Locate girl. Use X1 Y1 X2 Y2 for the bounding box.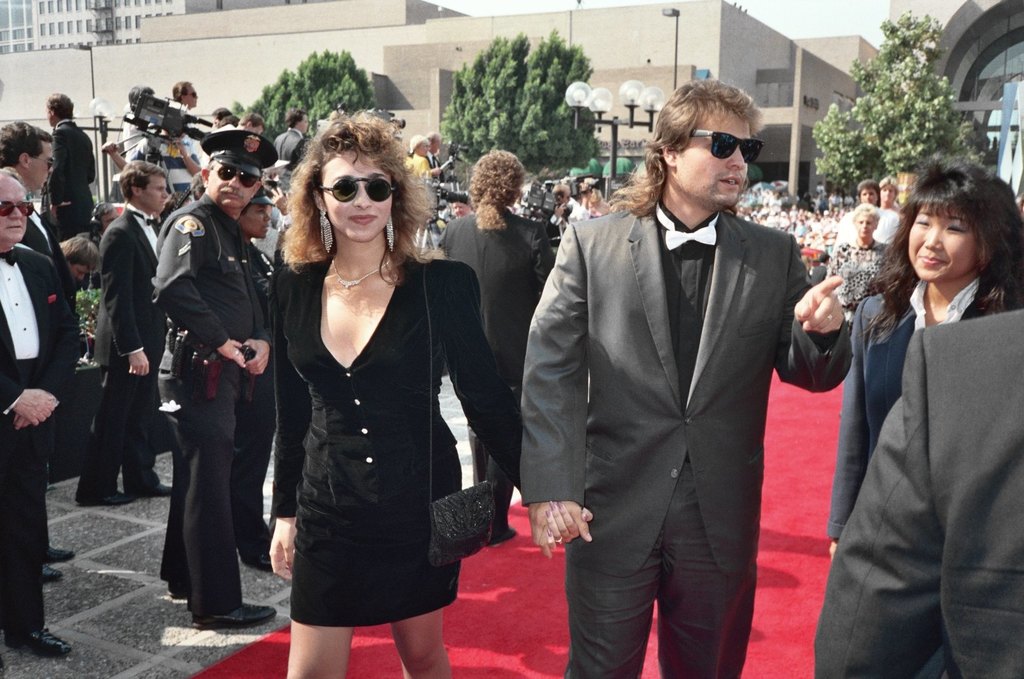
267 117 518 678.
